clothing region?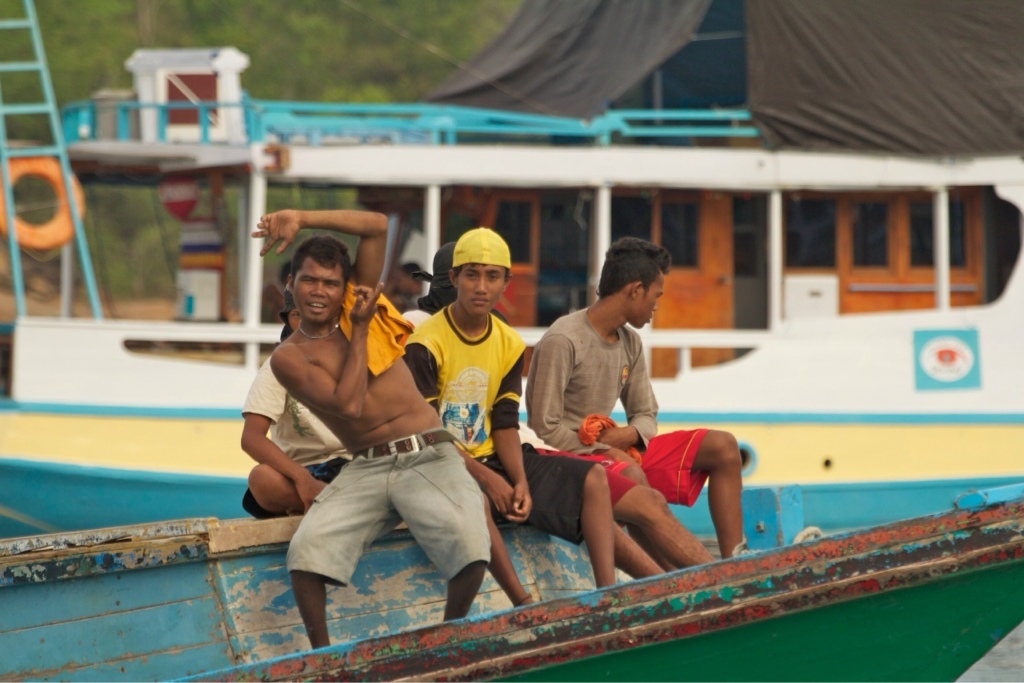
[x1=243, y1=352, x2=355, y2=522]
